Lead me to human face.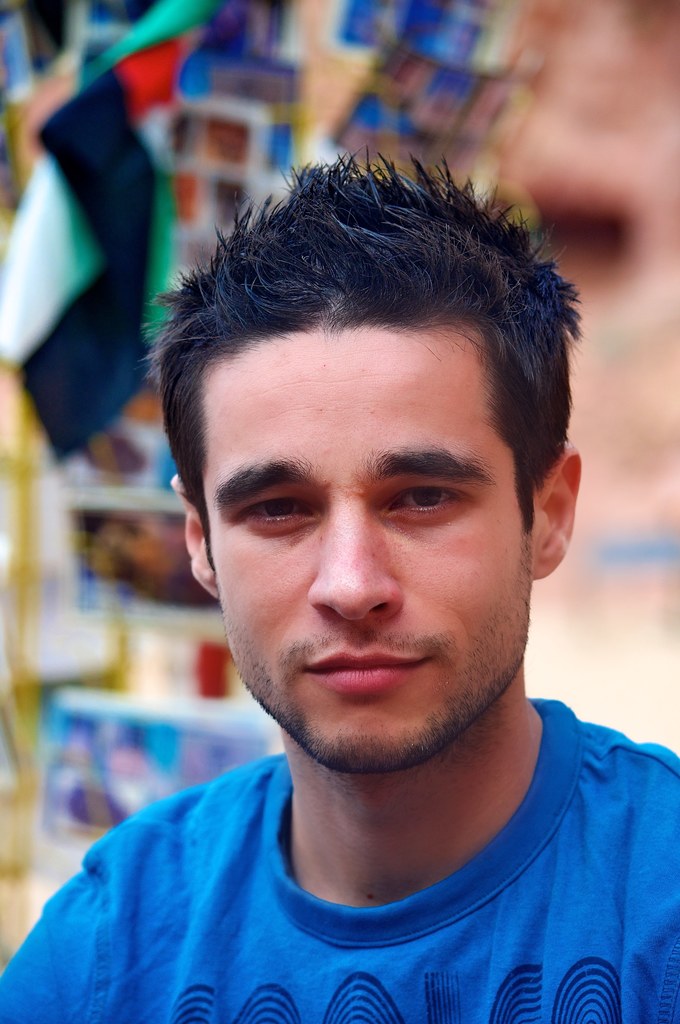
Lead to l=210, t=318, r=537, b=781.
